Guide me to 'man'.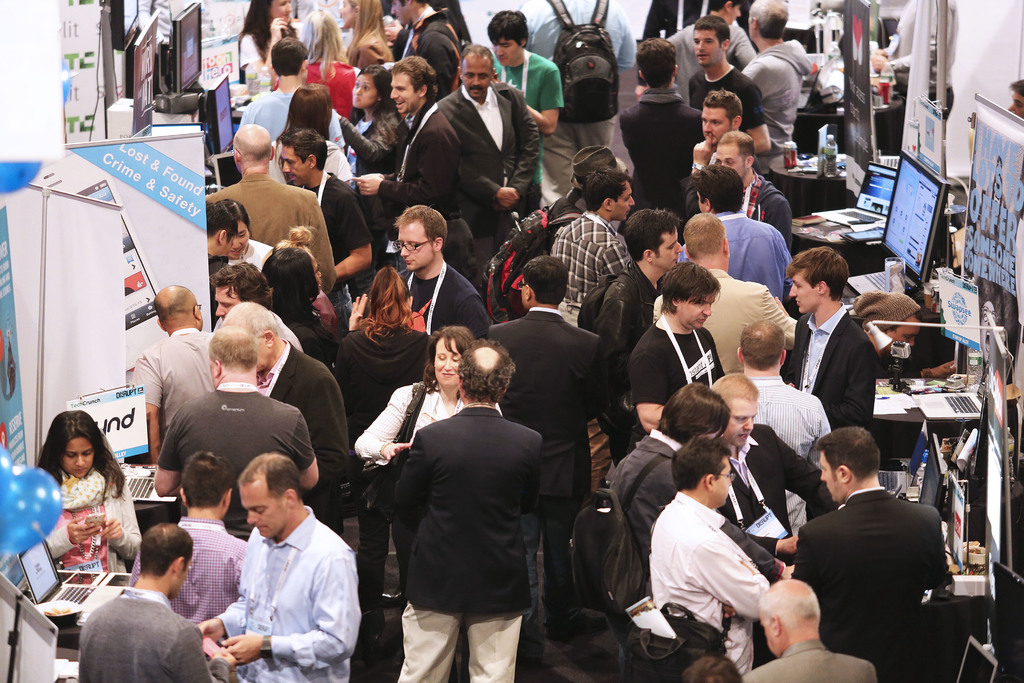
Guidance: (x1=648, y1=435, x2=771, y2=674).
